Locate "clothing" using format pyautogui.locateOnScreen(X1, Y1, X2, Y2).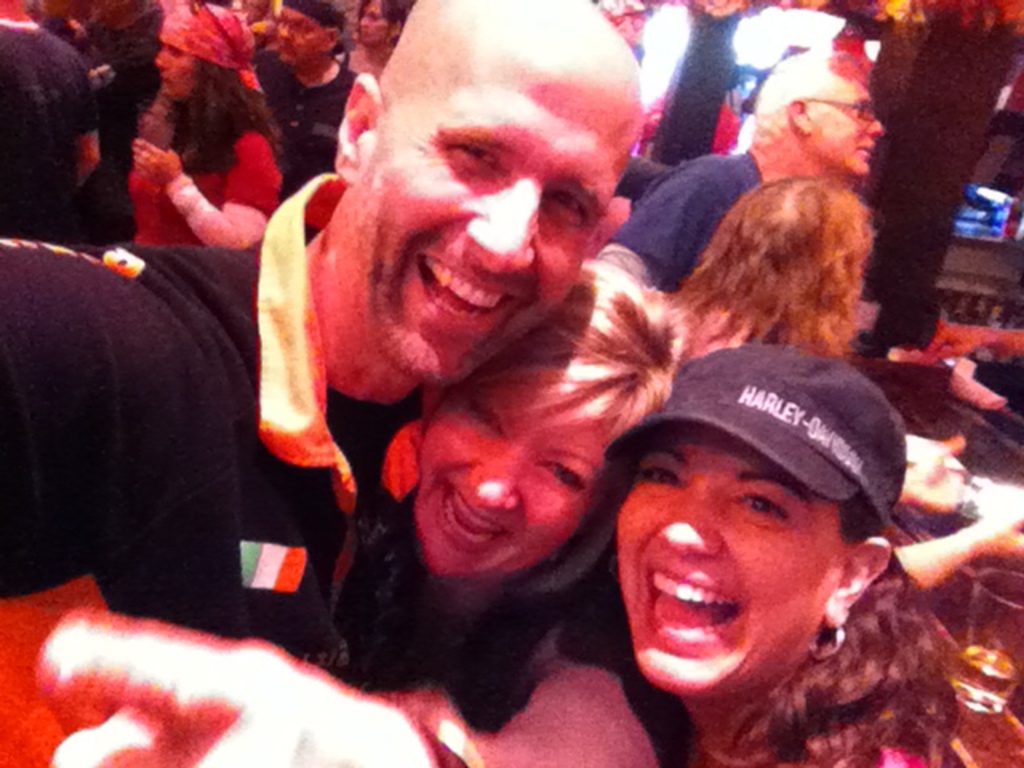
pyautogui.locateOnScreen(845, 650, 1019, 766).
